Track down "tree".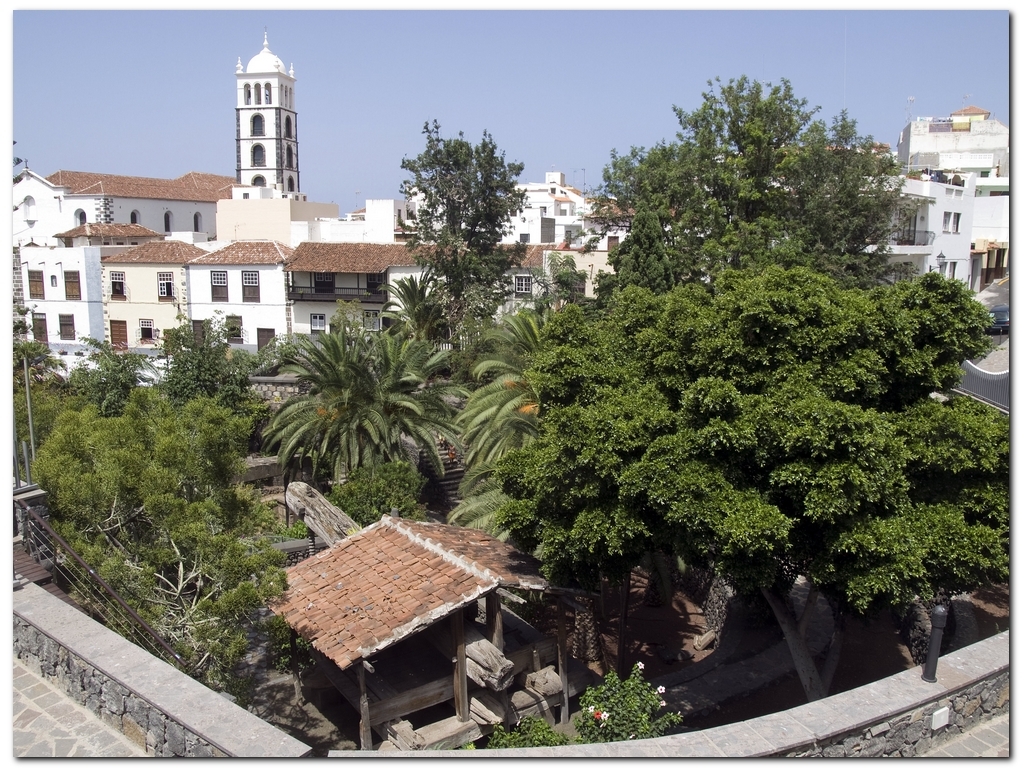
Tracked to bbox(383, 273, 466, 334).
